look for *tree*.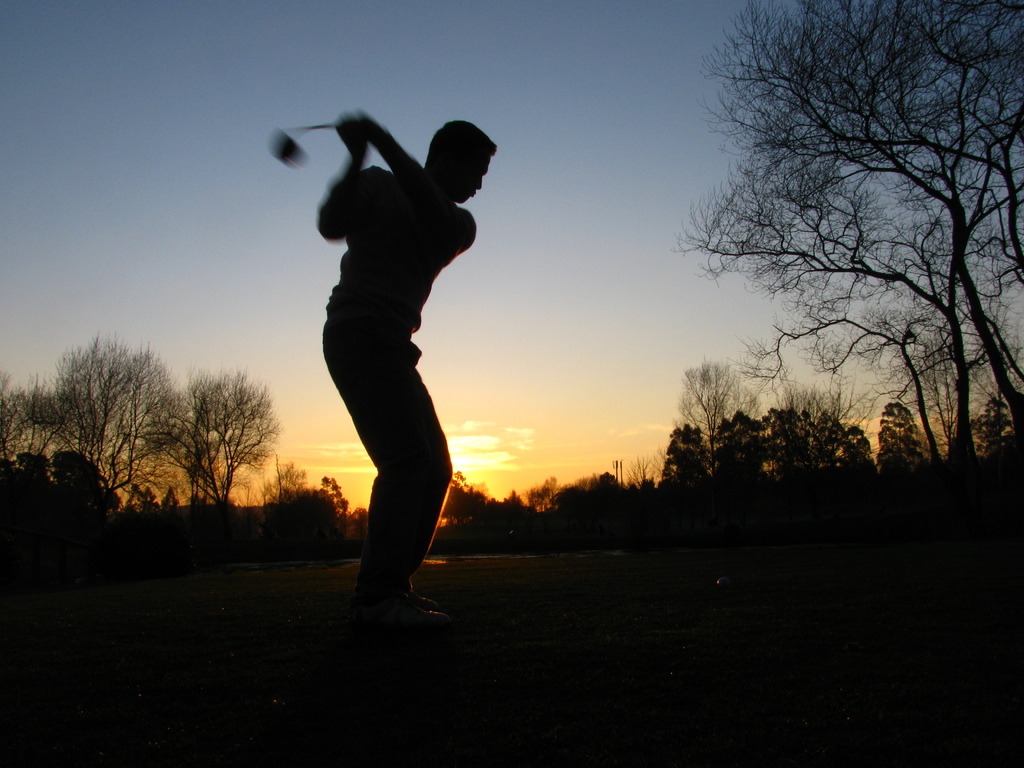
Found: <region>673, 355, 761, 481</region>.
